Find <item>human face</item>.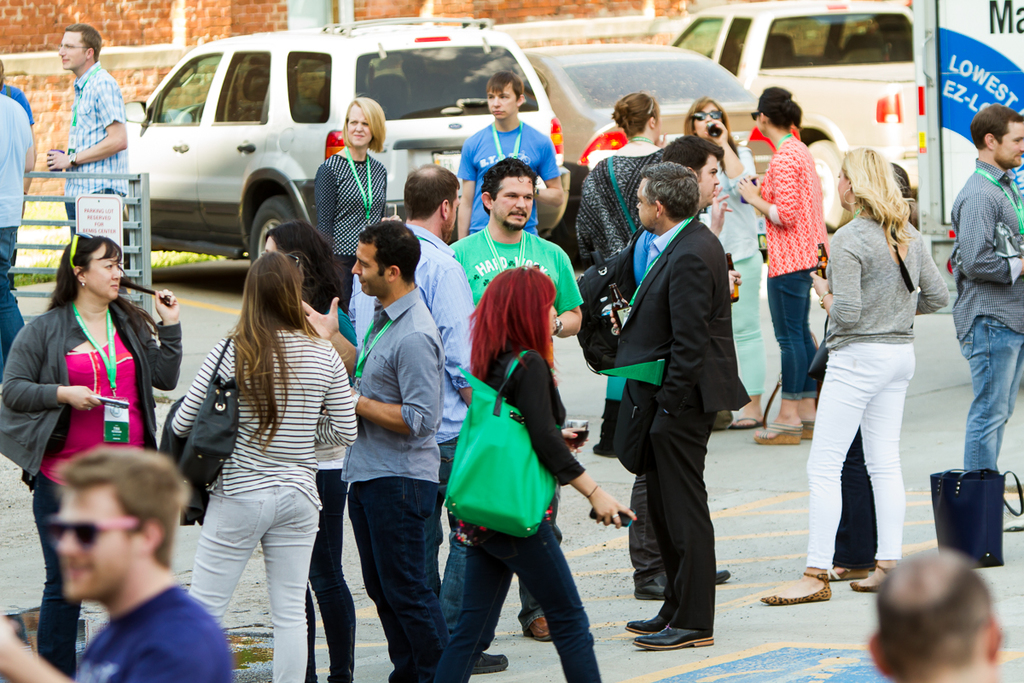
<box>486,83,512,118</box>.
